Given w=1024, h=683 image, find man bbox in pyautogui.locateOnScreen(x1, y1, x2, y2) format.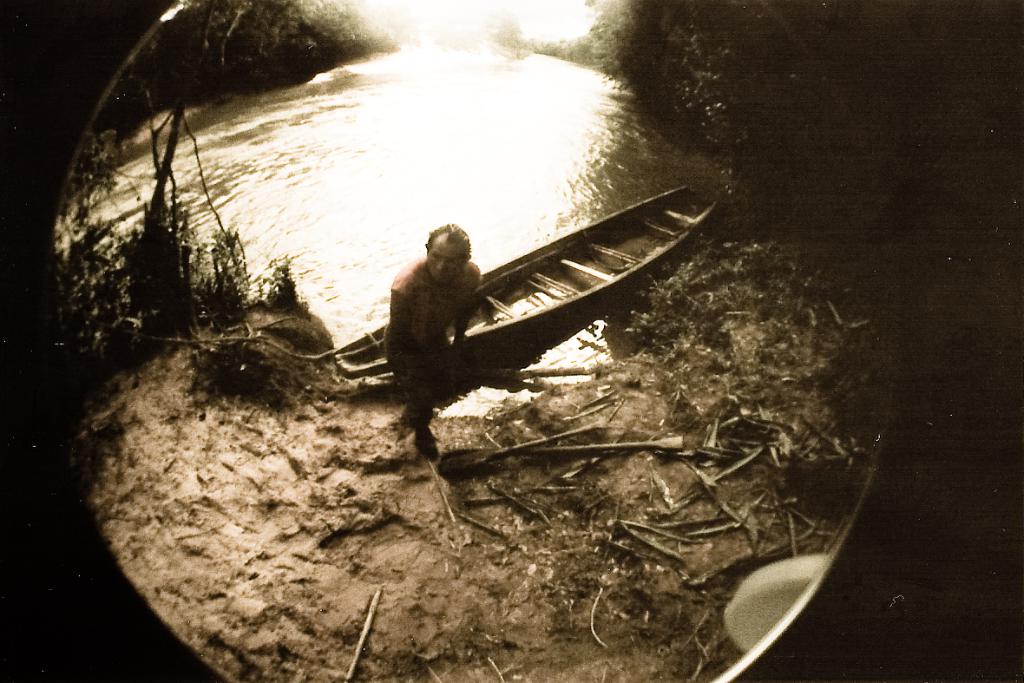
pyautogui.locateOnScreen(371, 209, 509, 410).
